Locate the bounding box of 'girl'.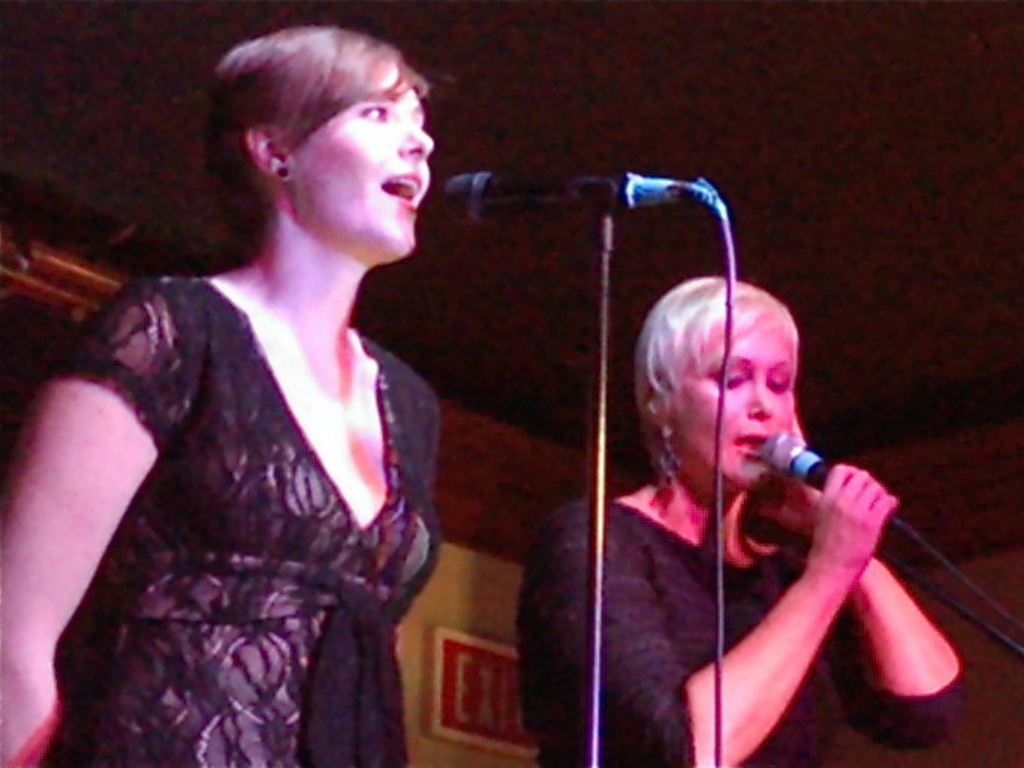
Bounding box: box=[0, 24, 442, 767].
